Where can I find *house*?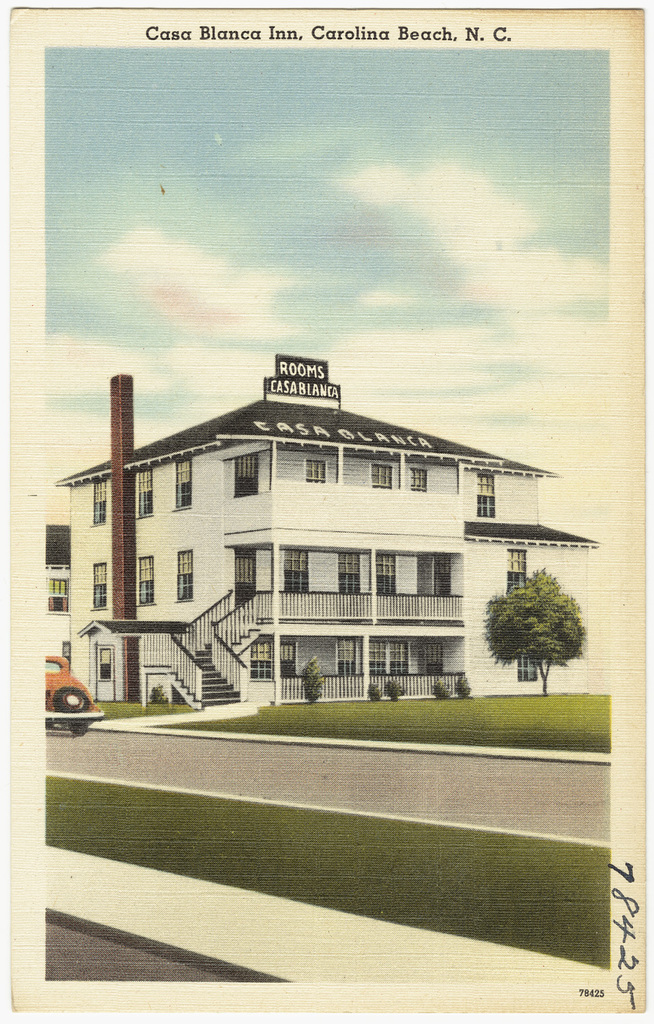
You can find it at (x1=50, y1=372, x2=602, y2=715).
